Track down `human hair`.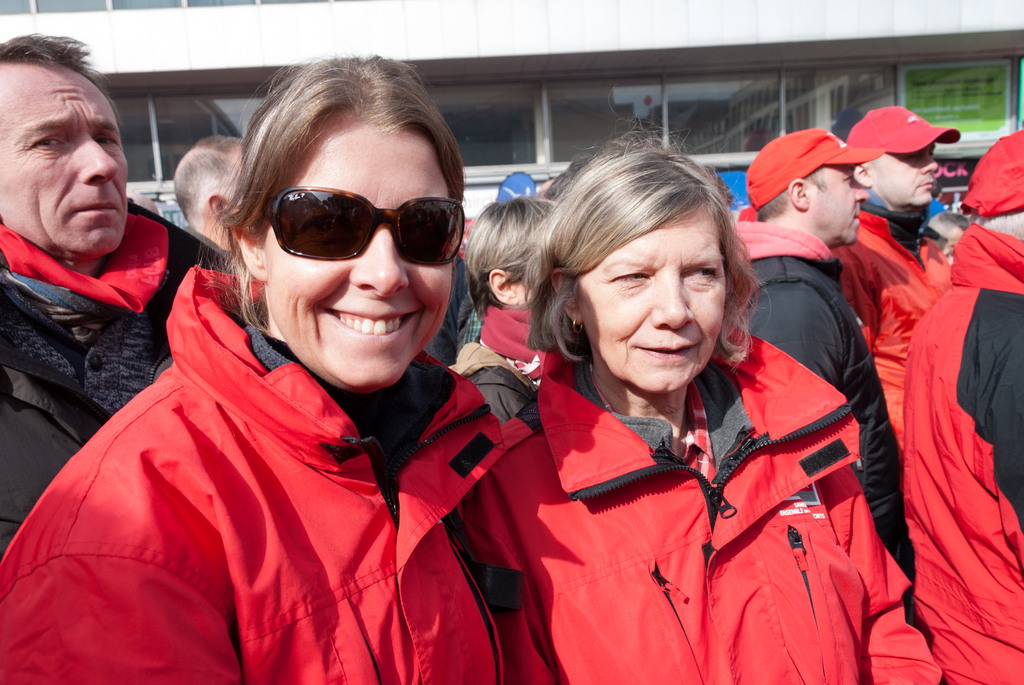
Tracked to bbox(755, 158, 831, 221).
